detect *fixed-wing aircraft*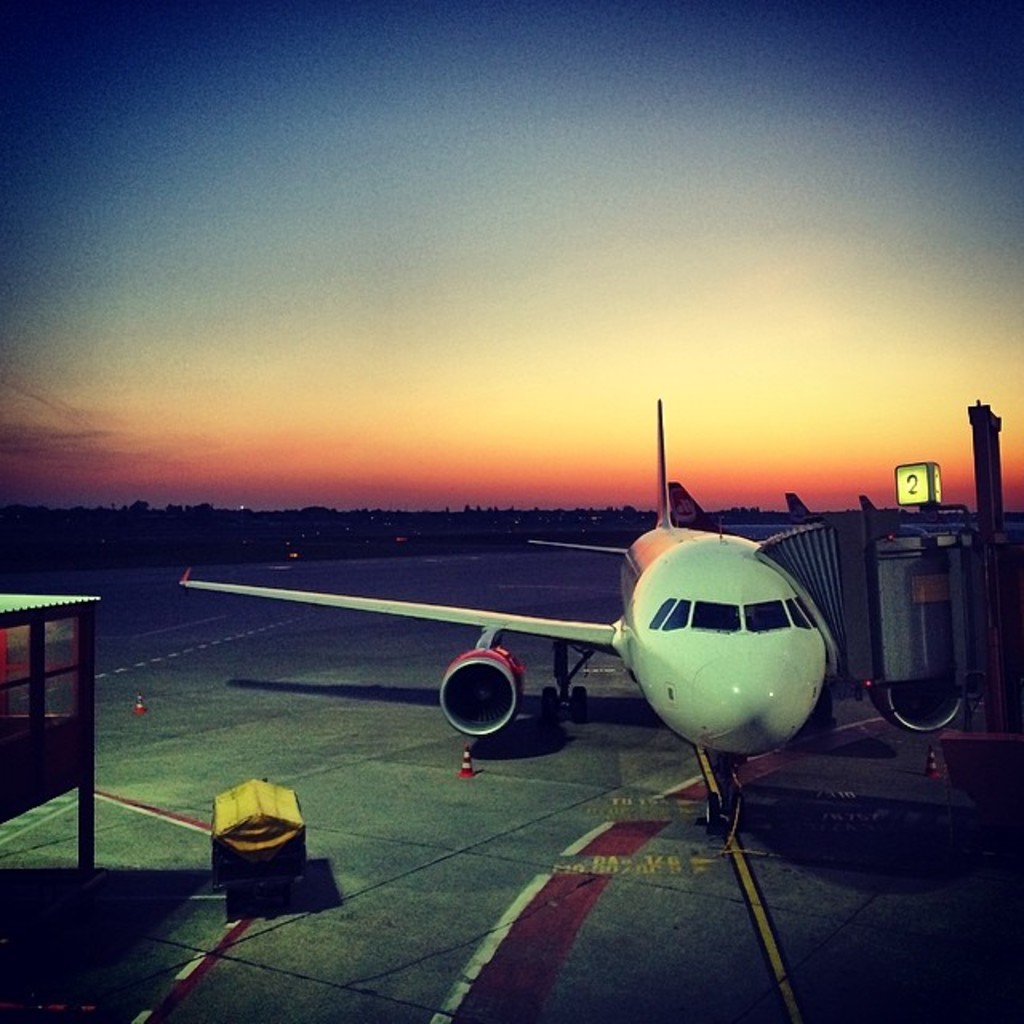
[853, 490, 880, 509]
